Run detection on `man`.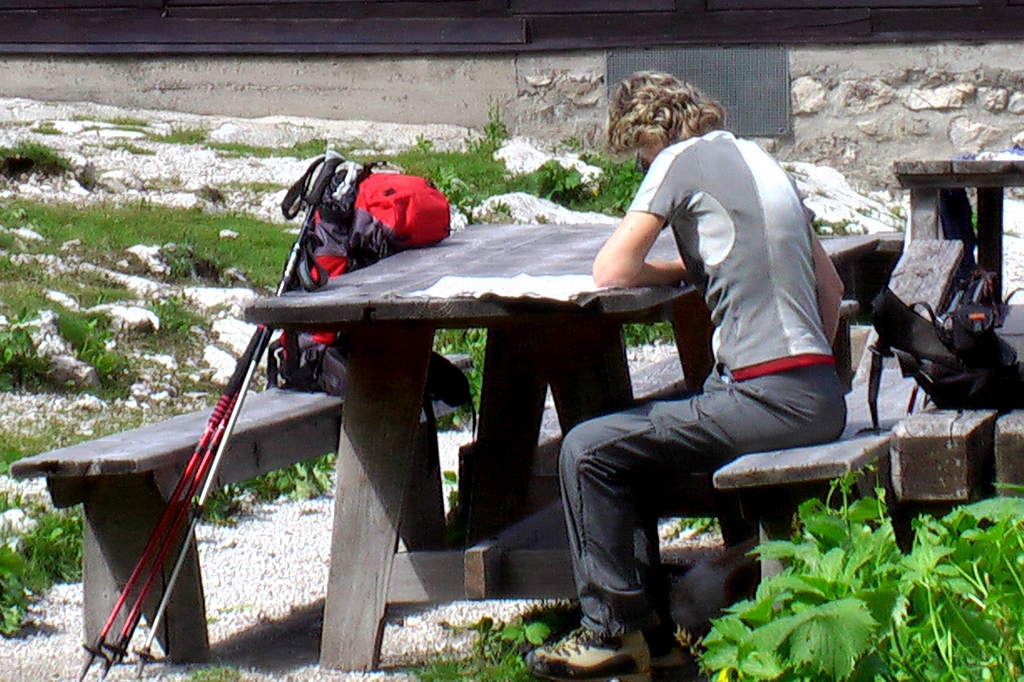
Result: region(504, 64, 855, 681).
